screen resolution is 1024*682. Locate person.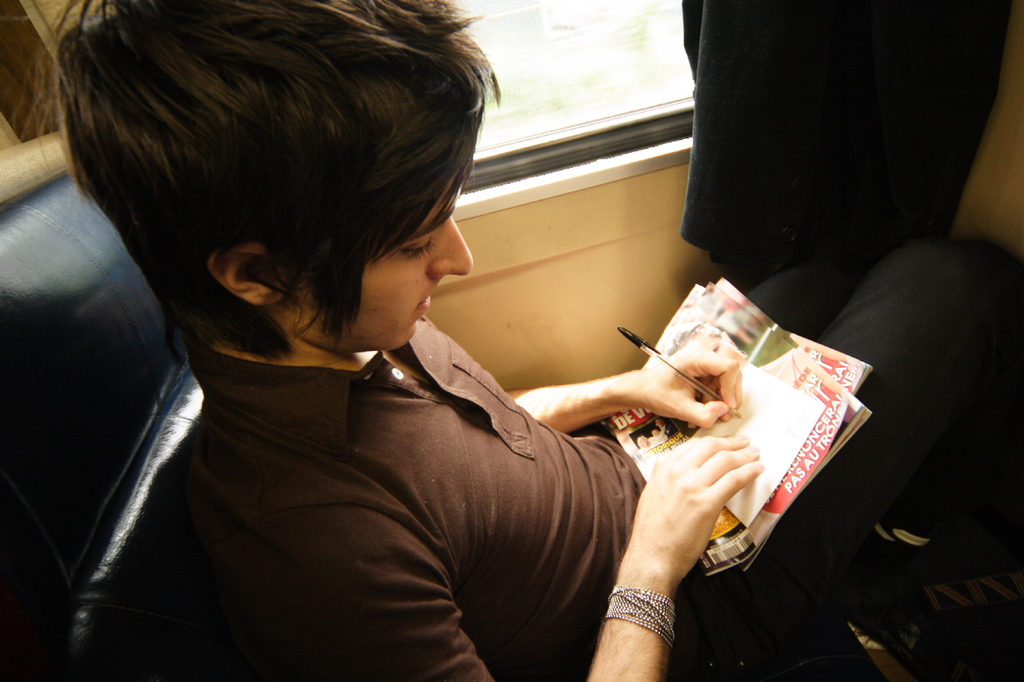
<region>17, 0, 1023, 681</region>.
